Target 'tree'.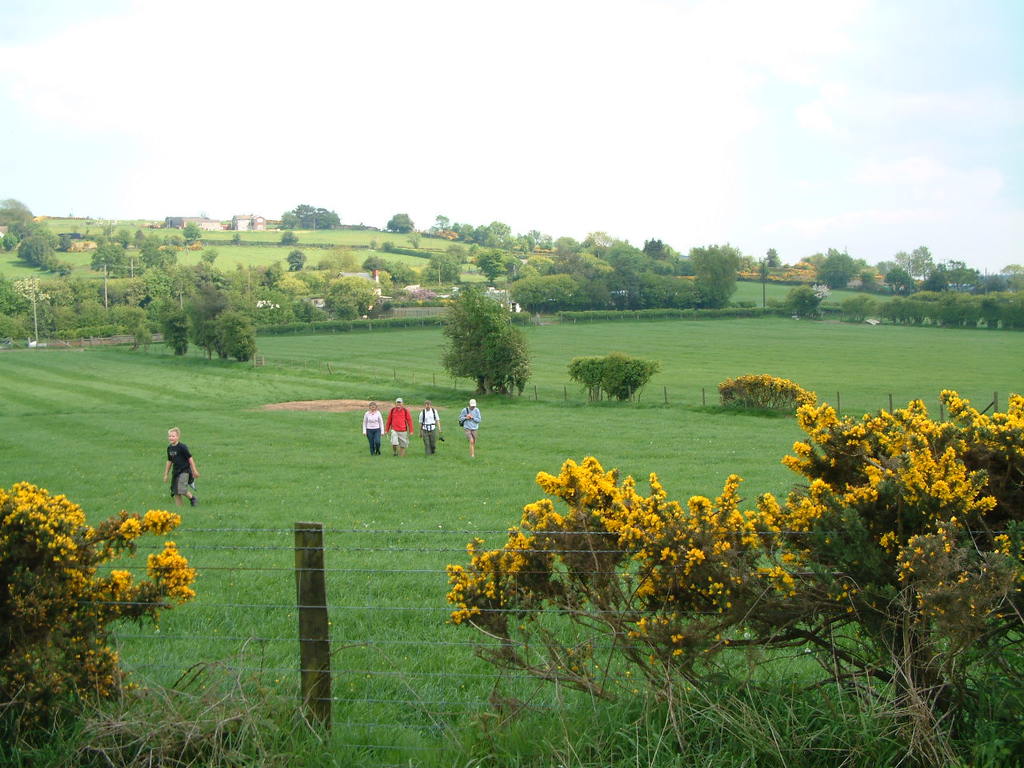
Target region: (x1=566, y1=346, x2=661, y2=405).
